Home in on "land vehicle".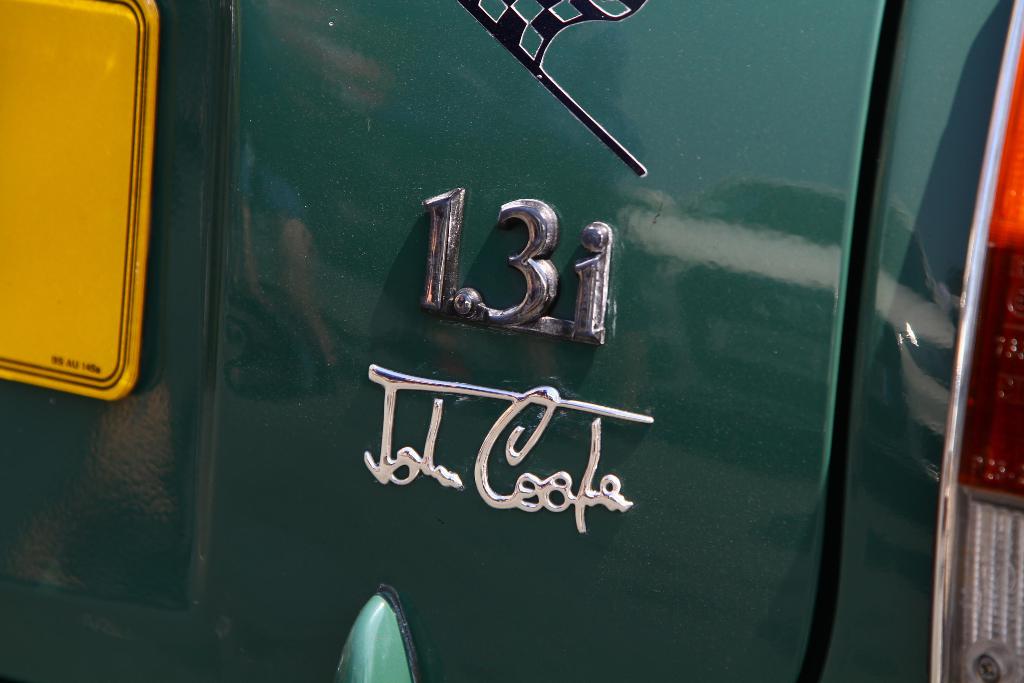
Homed in at <bbox>63, 15, 970, 658</bbox>.
